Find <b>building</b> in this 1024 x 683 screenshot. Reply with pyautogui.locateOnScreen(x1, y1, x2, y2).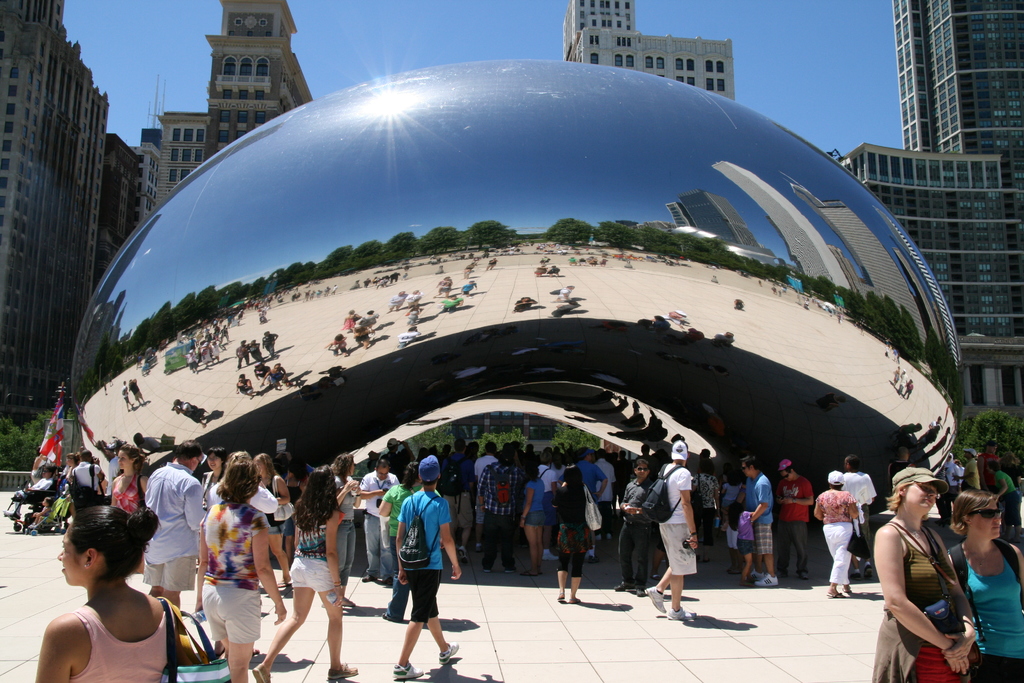
pyautogui.locateOnScreen(836, 143, 1023, 420).
